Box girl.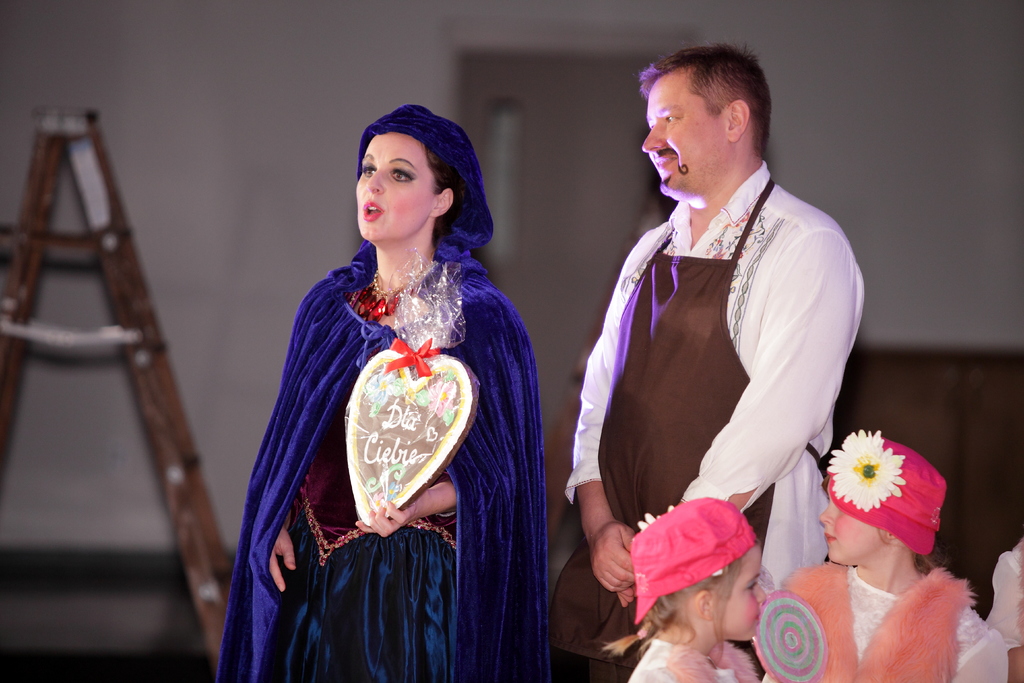
pyautogui.locateOnScreen(603, 498, 767, 682).
